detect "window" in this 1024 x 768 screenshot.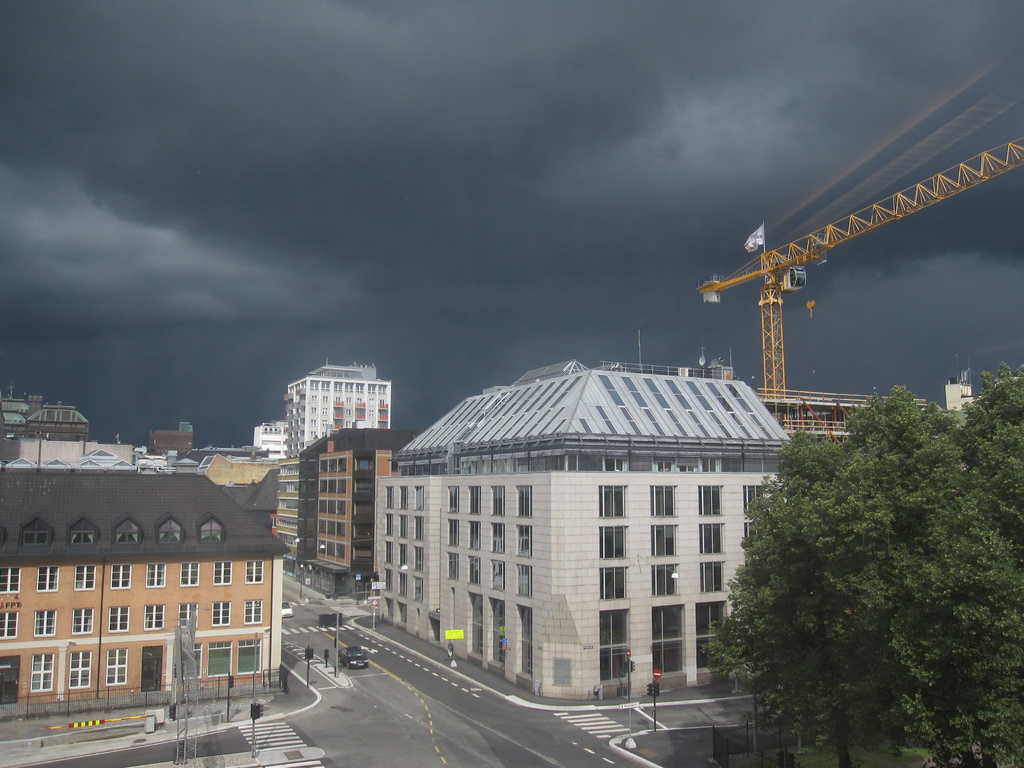
Detection: 246/561/265/586.
